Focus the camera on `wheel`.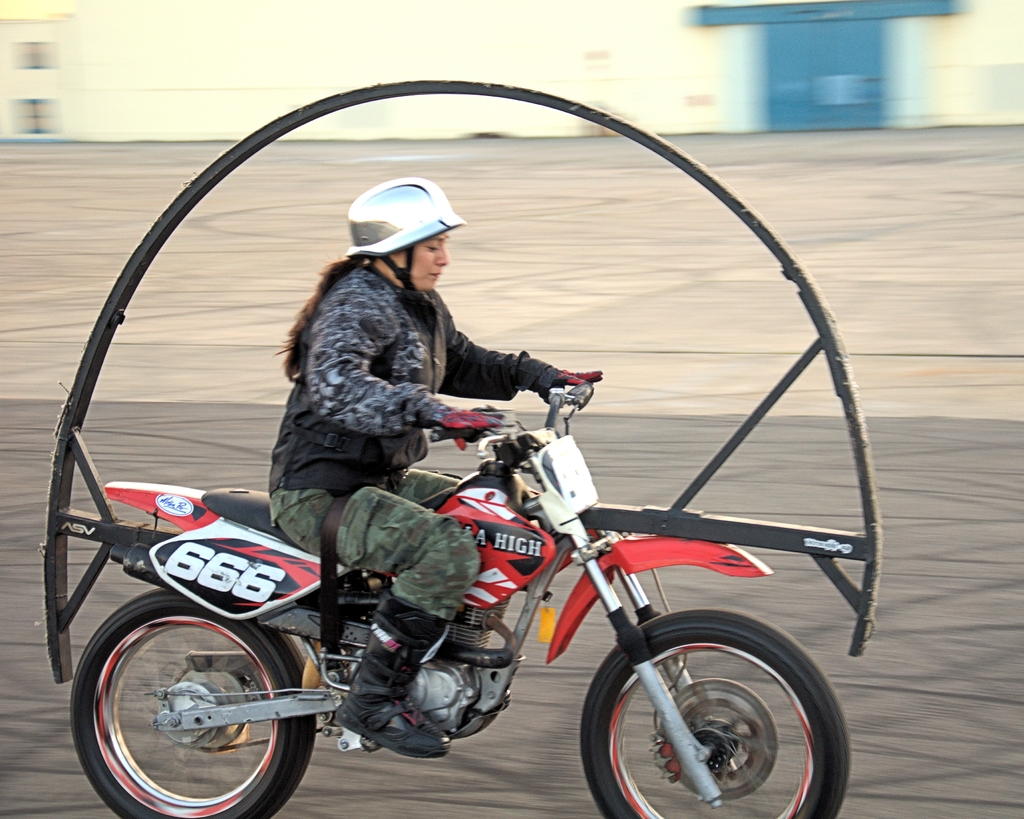
Focus region: <bbox>577, 614, 849, 818</bbox>.
